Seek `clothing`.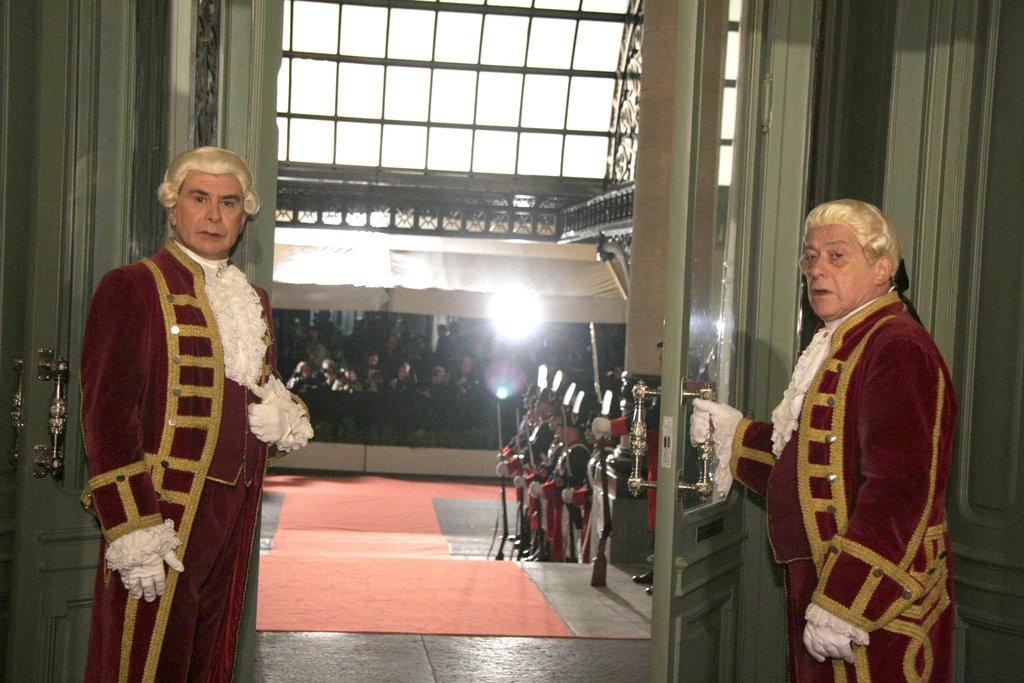
bbox=(536, 445, 586, 539).
